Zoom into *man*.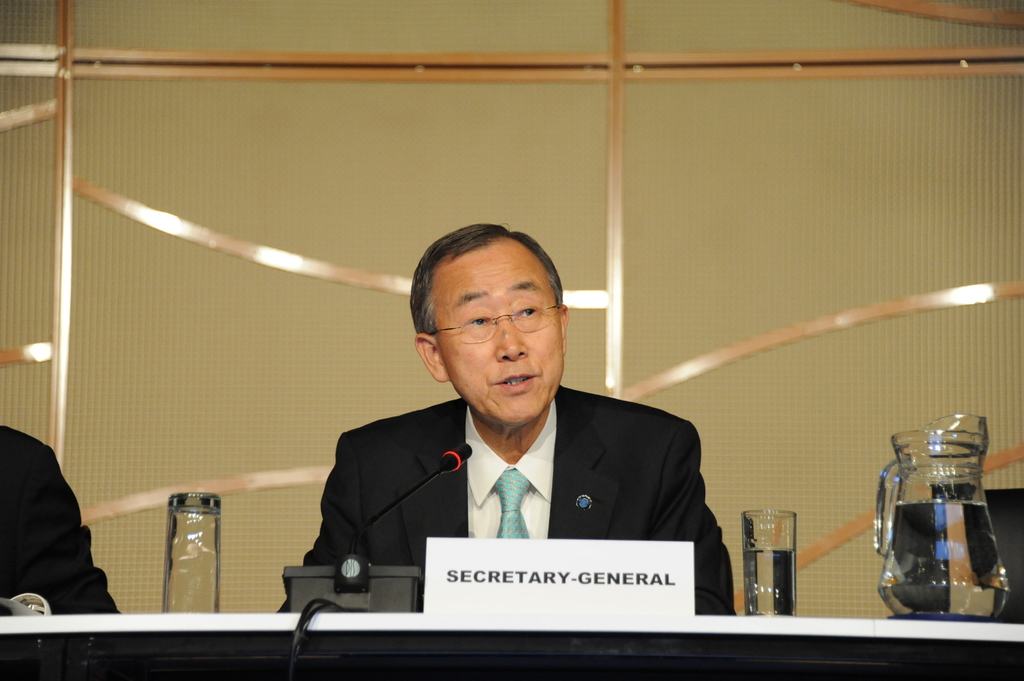
Zoom target: bbox=(303, 274, 717, 602).
